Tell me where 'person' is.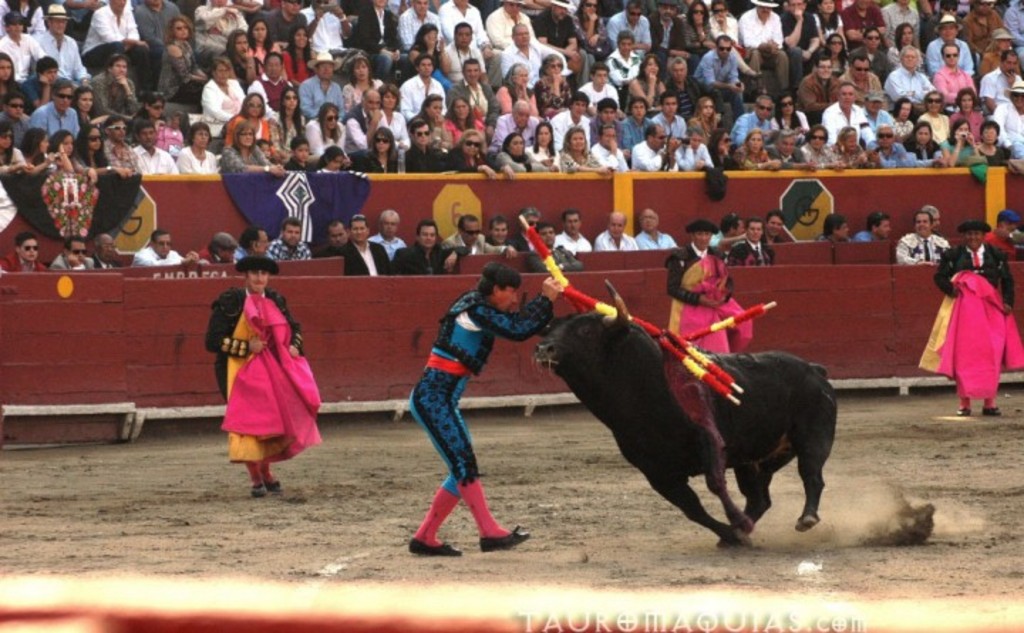
'person' is at bbox(128, 92, 171, 125).
